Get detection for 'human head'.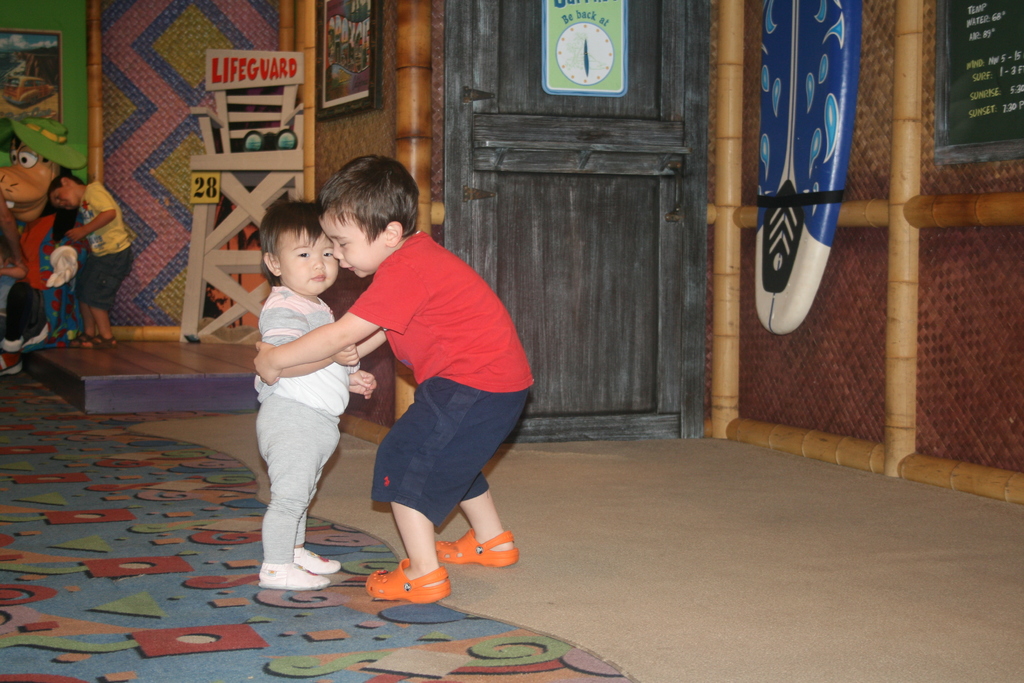
Detection: 258:206:340:287.
